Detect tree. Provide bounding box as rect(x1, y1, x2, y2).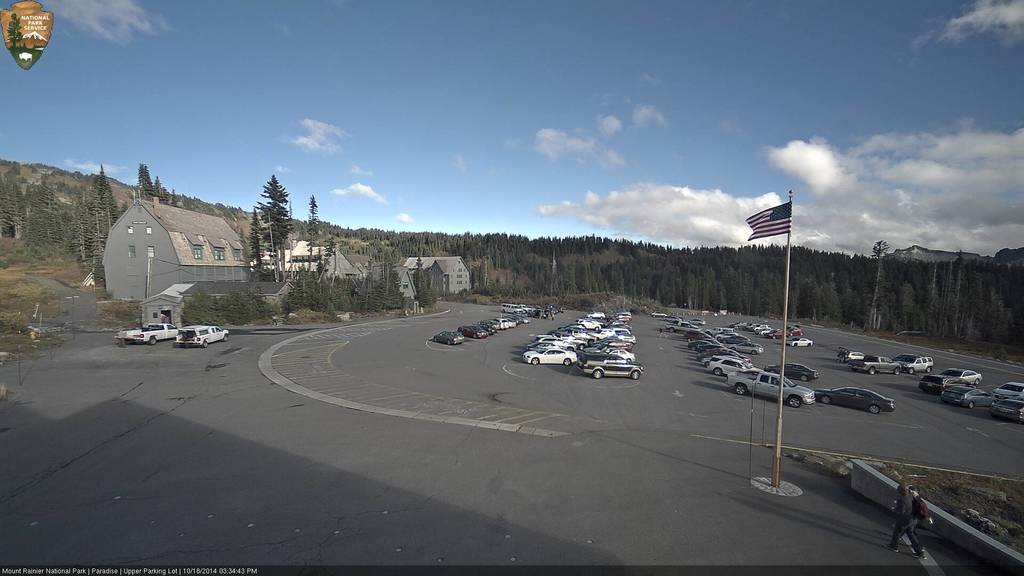
rect(227, 159, 299, 269).
